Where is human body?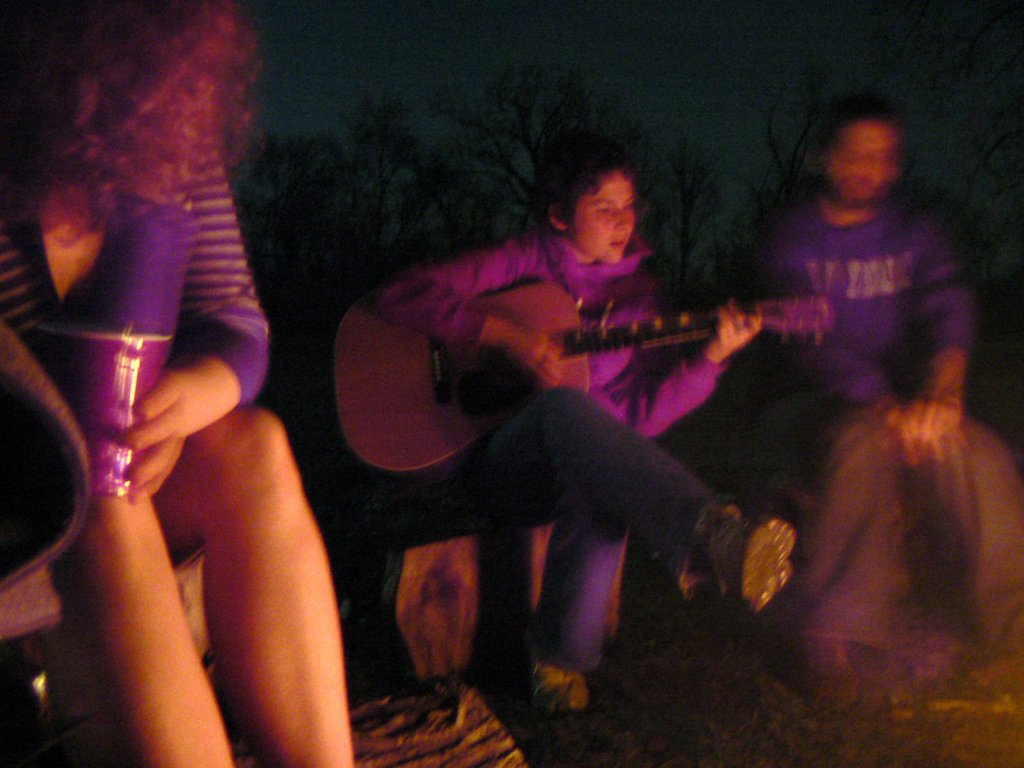
x1=727, y1=120, x2=1023, y2=709.
